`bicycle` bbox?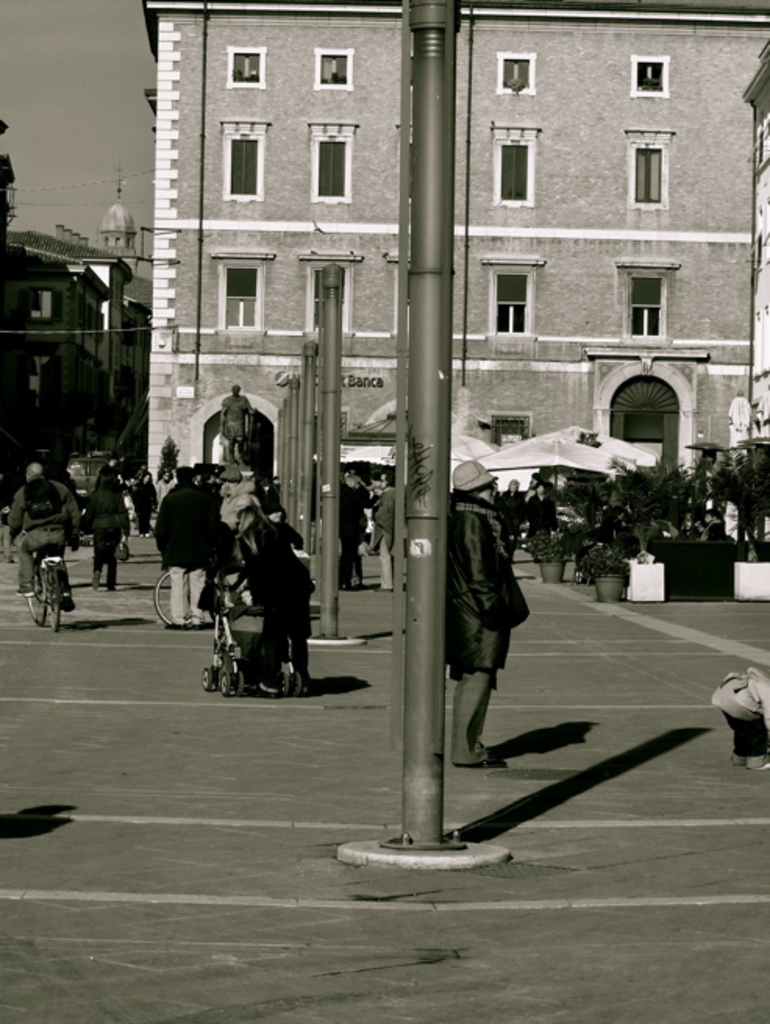
bbox=[128, 549, 251, 634]
